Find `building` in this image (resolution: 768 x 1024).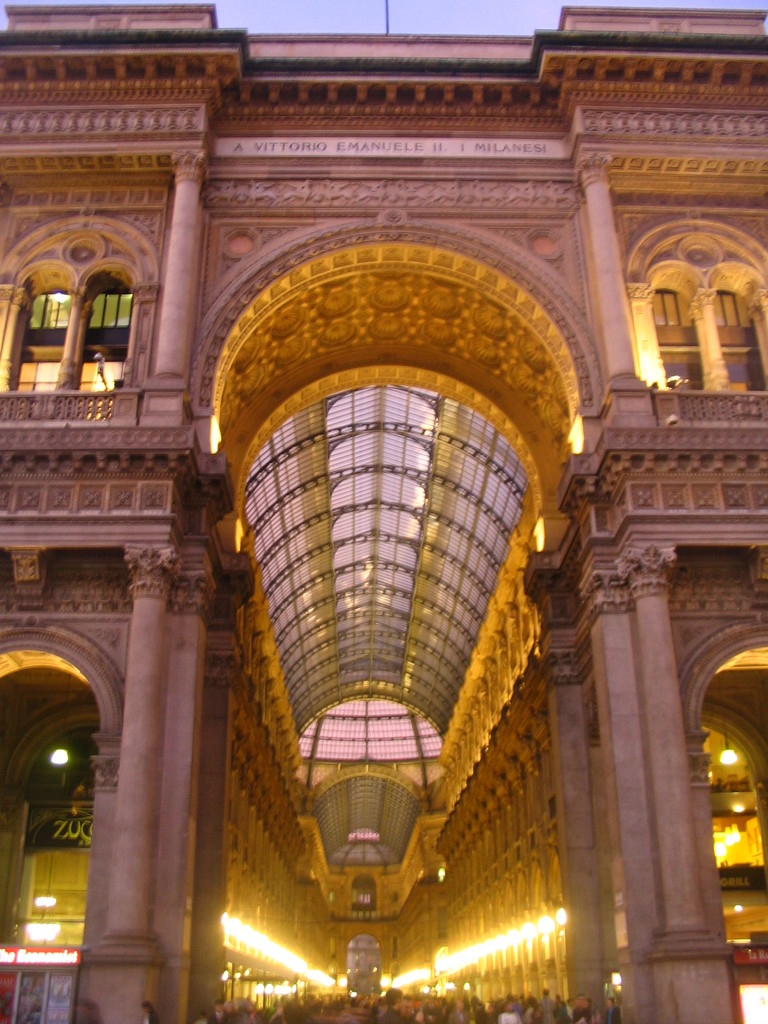
{"left": 0, "top": 5, "right": 767, "bottom": 1023}.
